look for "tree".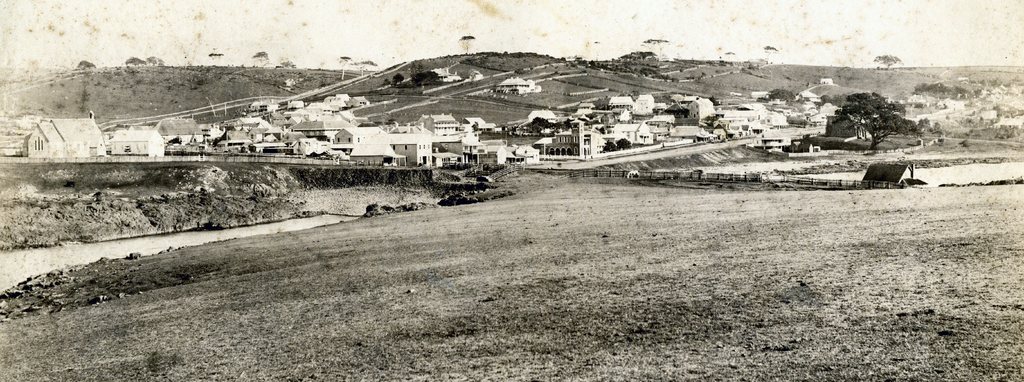
Found: 617 46 657 66.
